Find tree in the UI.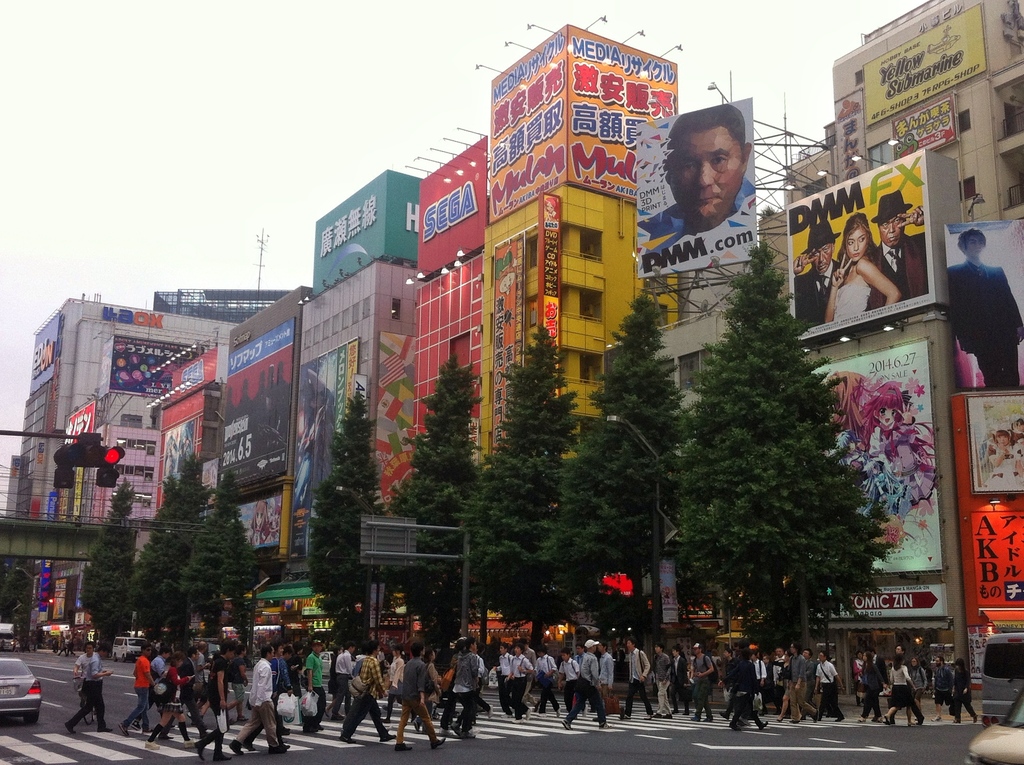
UI element at 70 467 148 706.
